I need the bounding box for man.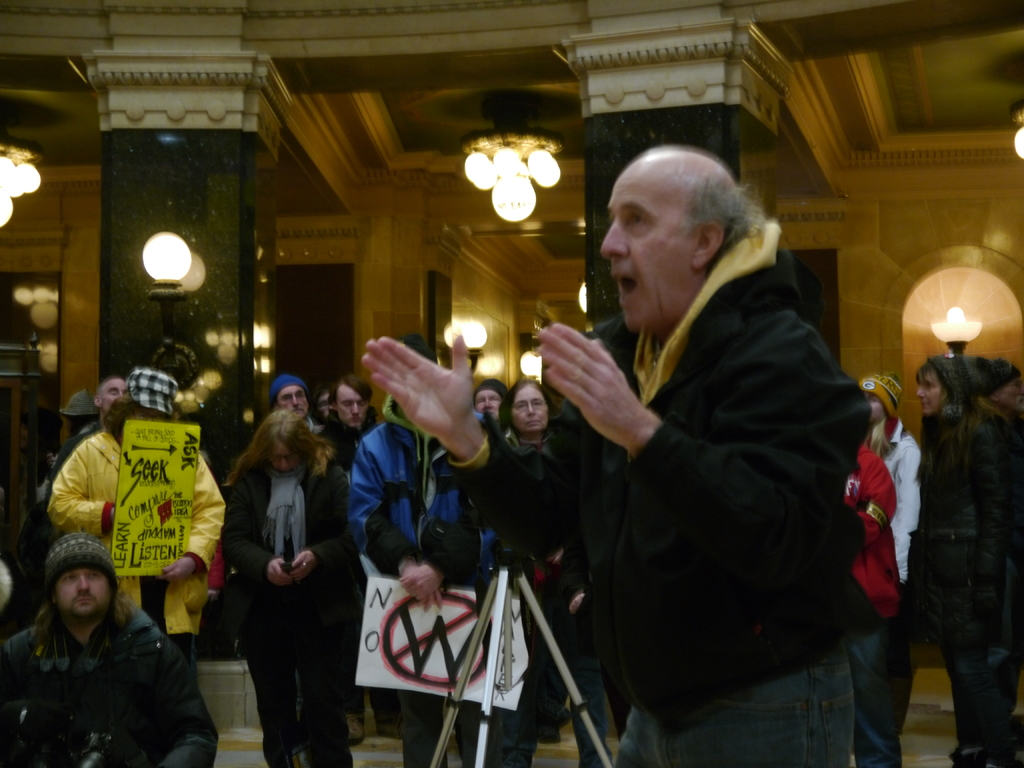
Here it is: bbox=[7, 540, 204, 758].
